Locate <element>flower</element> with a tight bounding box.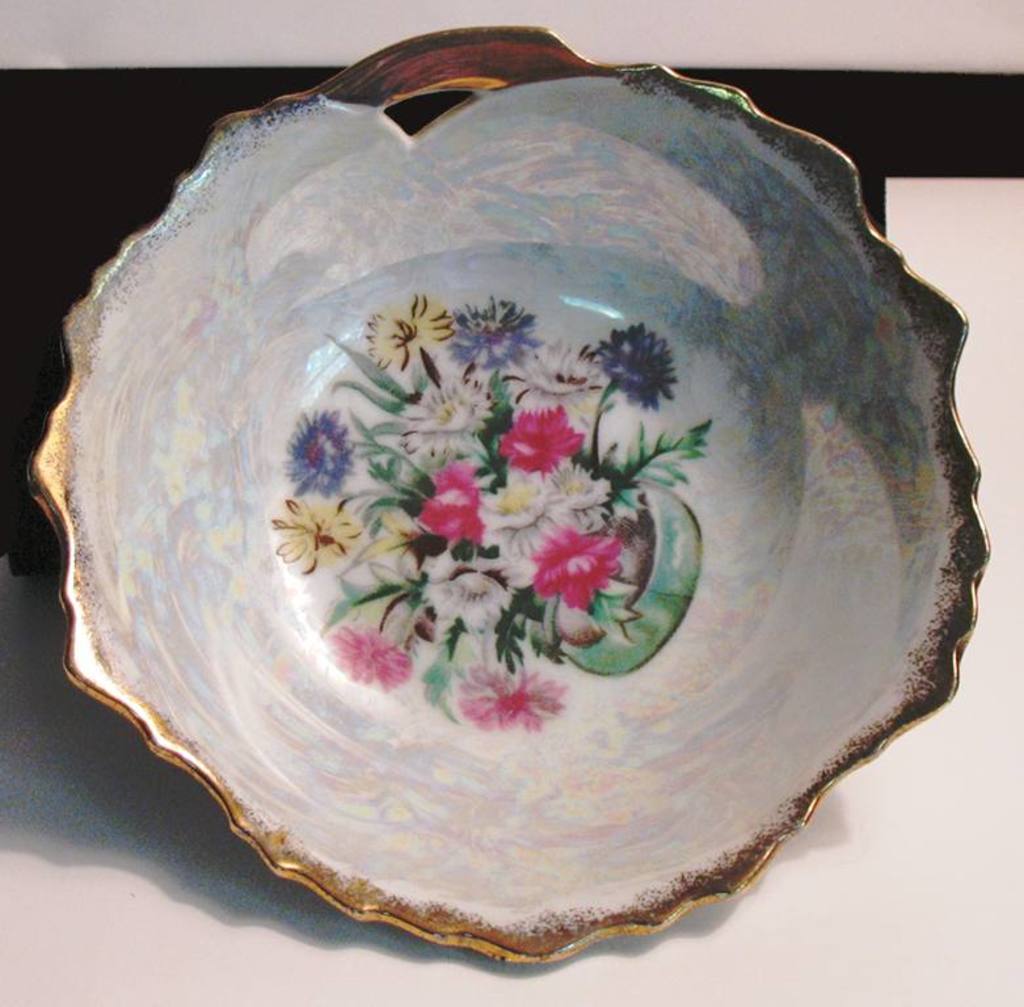
<bbox>281, 401, 351, 497</bbox>.
